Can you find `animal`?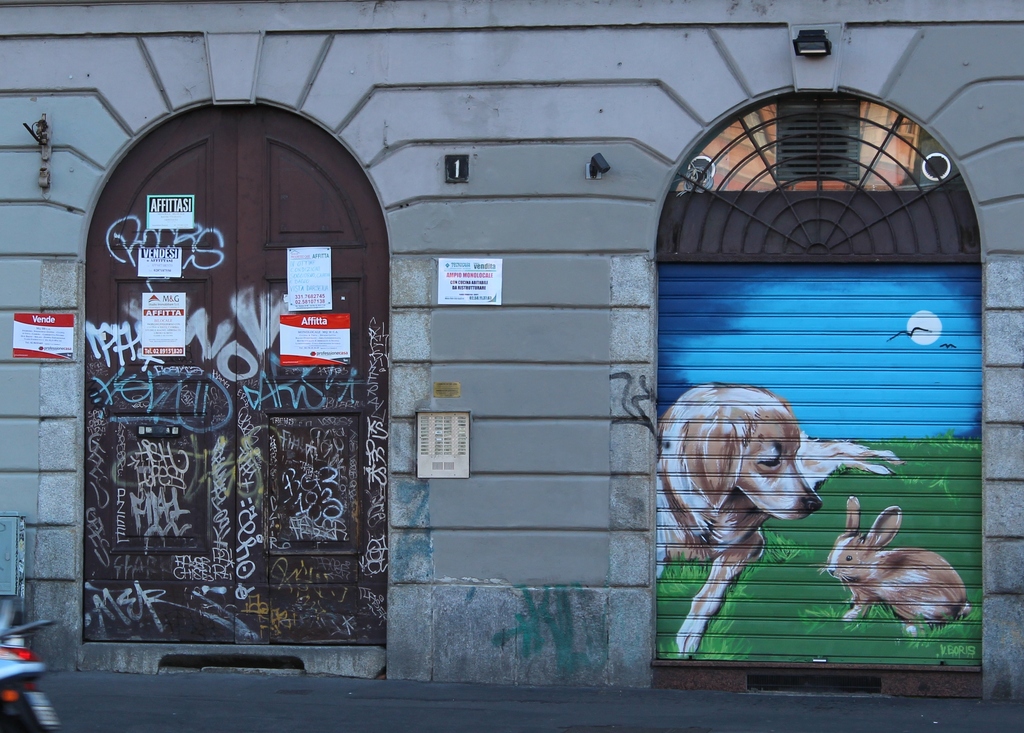
Yes, bounding box: {"left": 883, "top": 324, "right": 934, "bottom": 345}.
